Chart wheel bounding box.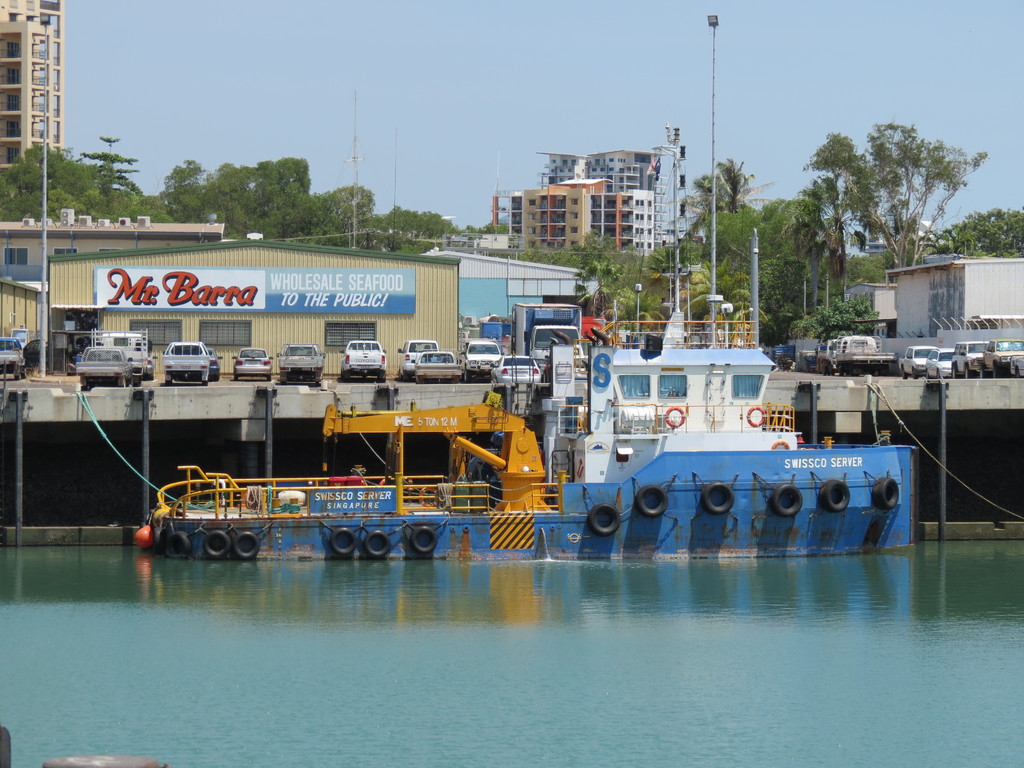
Charted: 168,531,193,559.
